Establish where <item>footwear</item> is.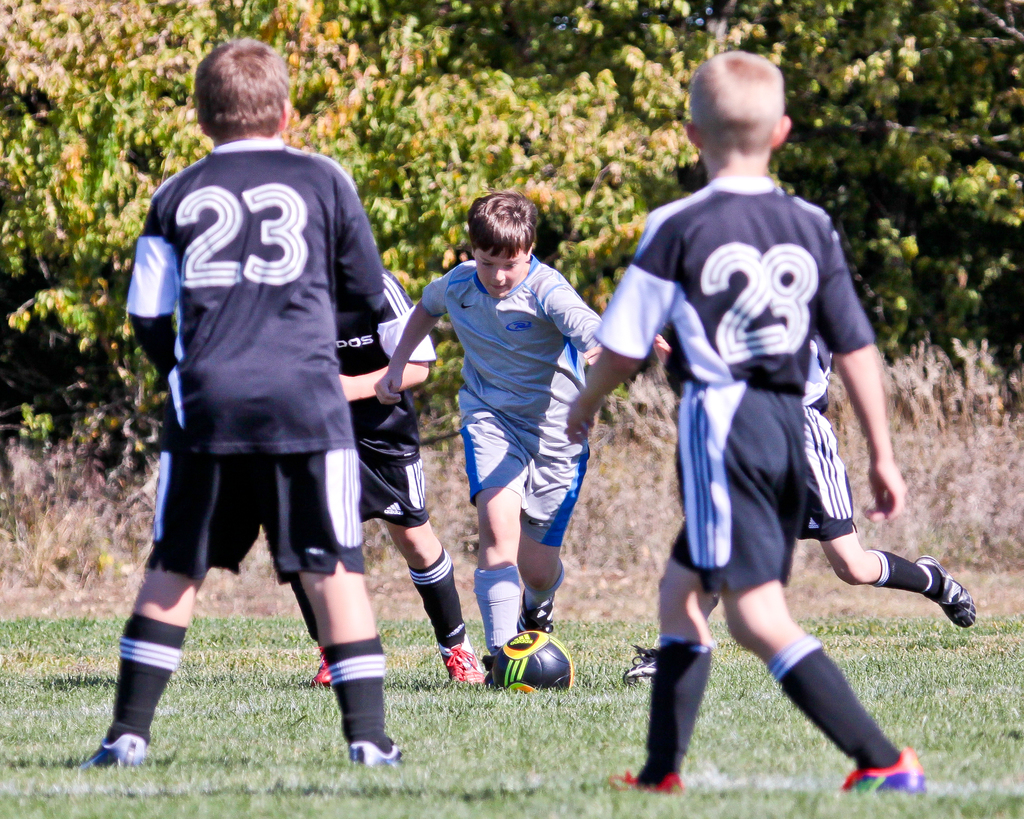
Established at bbox=(845, 747, 929, 795).
